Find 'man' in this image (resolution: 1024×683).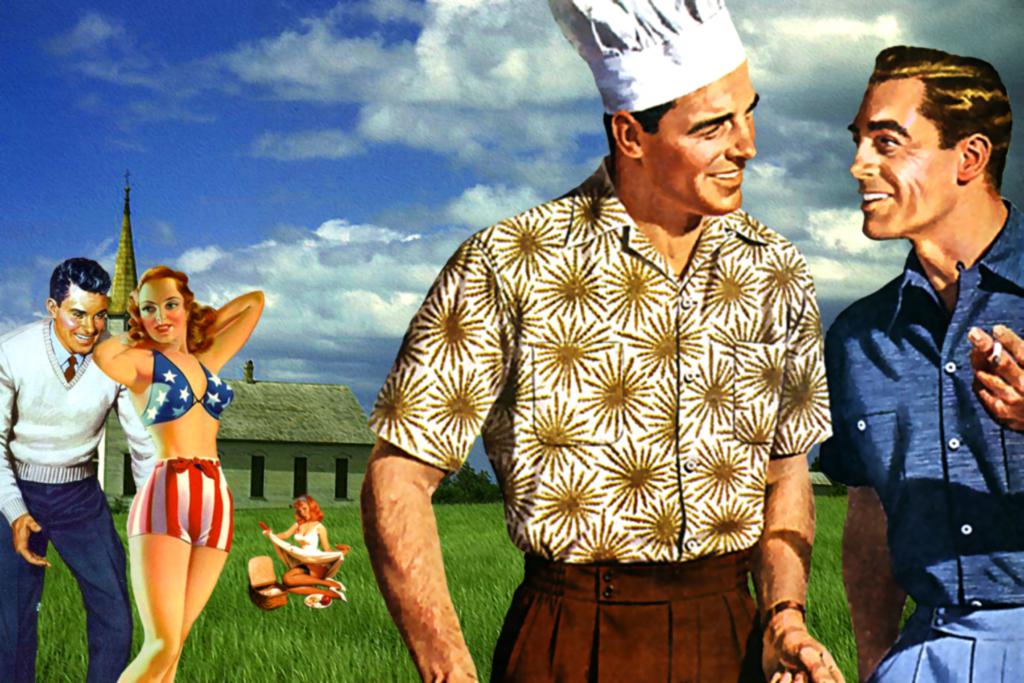
<bbox>0, 259, 163, 682</bbox>.
